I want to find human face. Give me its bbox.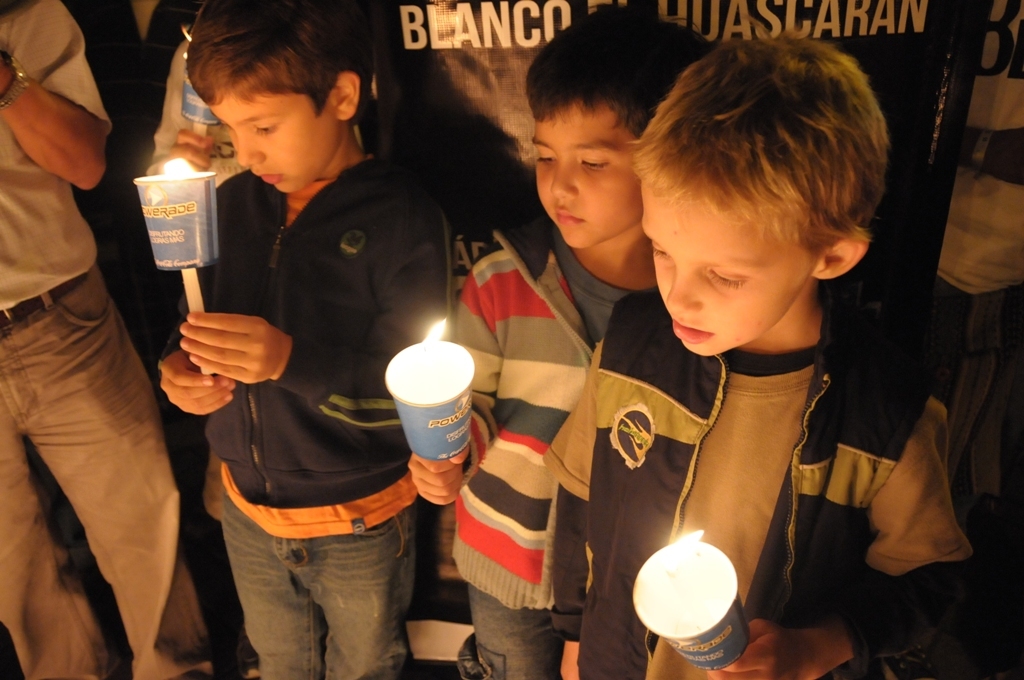
rect(534, 103, 644, 248).
